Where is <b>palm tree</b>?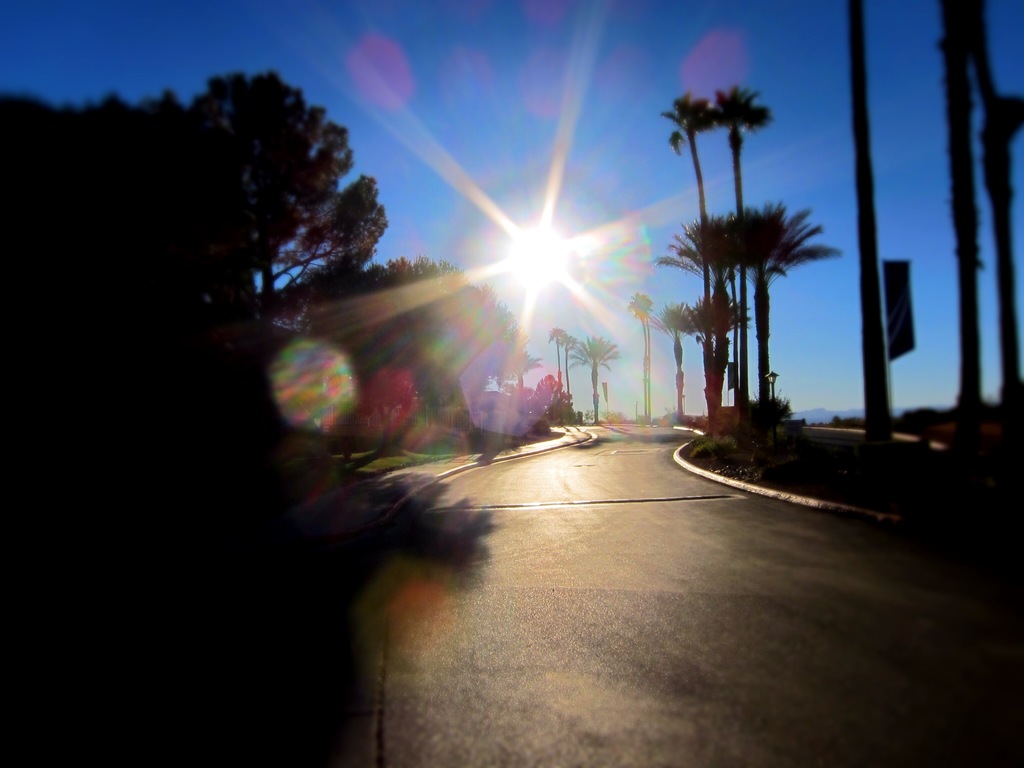
detection(727, 193, 842, 419).
